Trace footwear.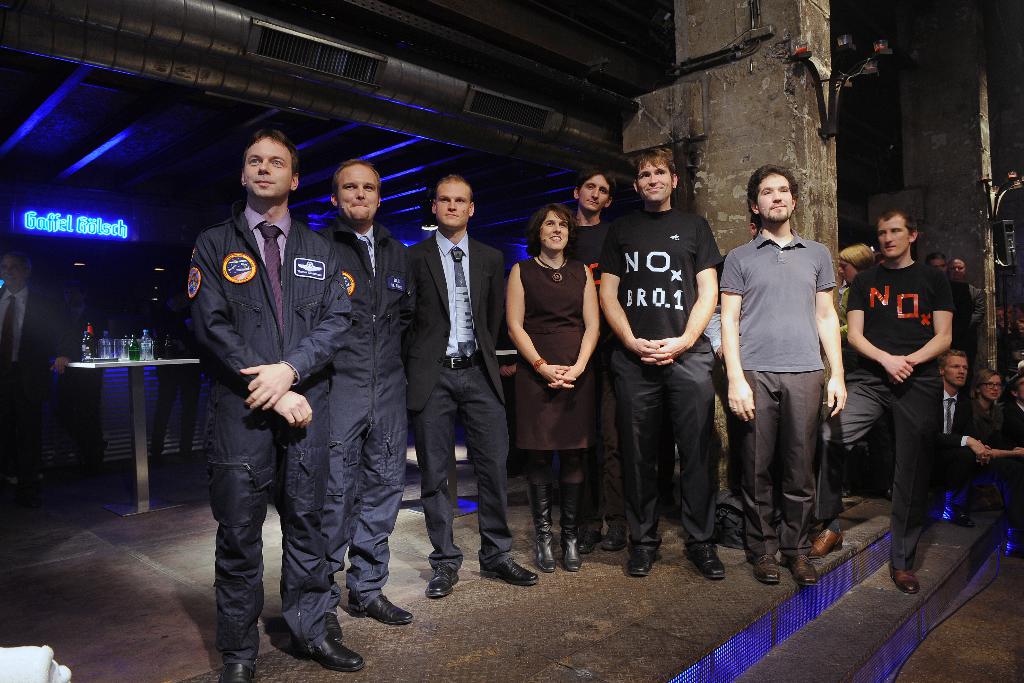
Traced to [left=753, top=554, right=781, bottom=589].
